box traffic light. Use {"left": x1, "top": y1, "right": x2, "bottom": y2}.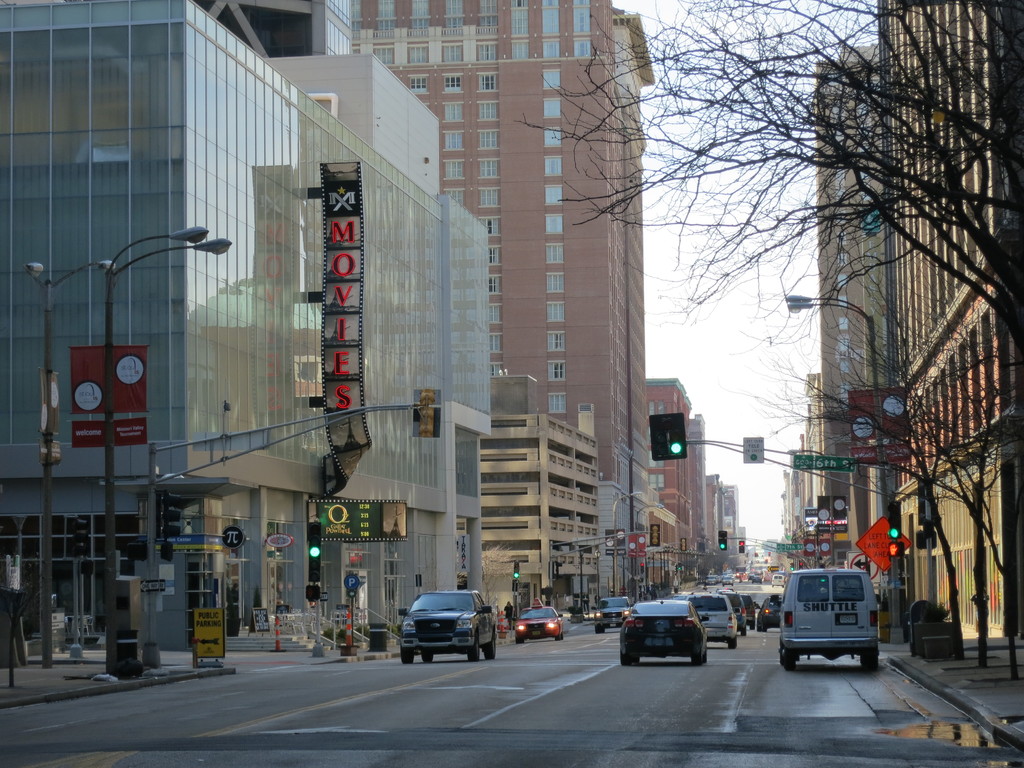
{"left": 127, "top": 541, "right": 147, "bottom": 564}.
